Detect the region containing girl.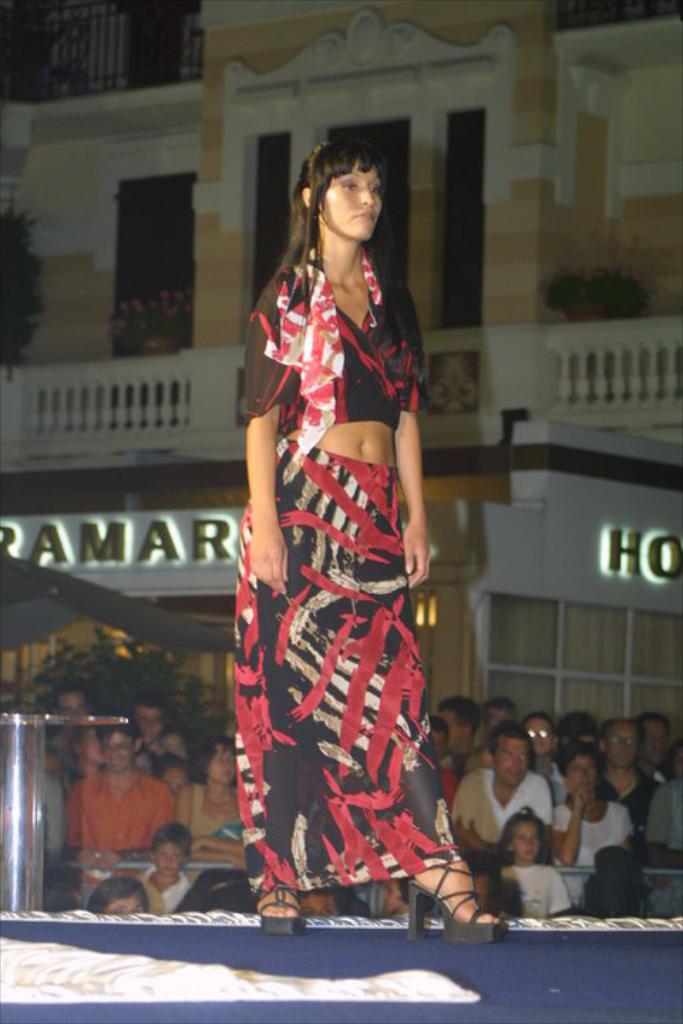
{"left": 174, "top": 737, "right": 242, "bottom": 870}.
